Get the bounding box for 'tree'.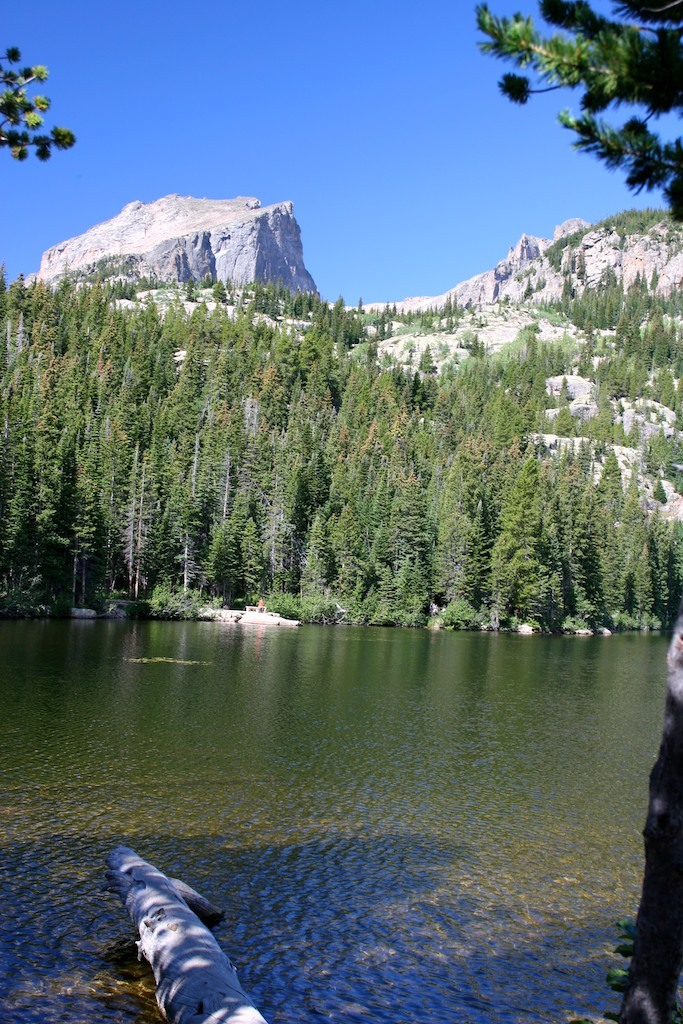
box(480, 0, 682, 239).
